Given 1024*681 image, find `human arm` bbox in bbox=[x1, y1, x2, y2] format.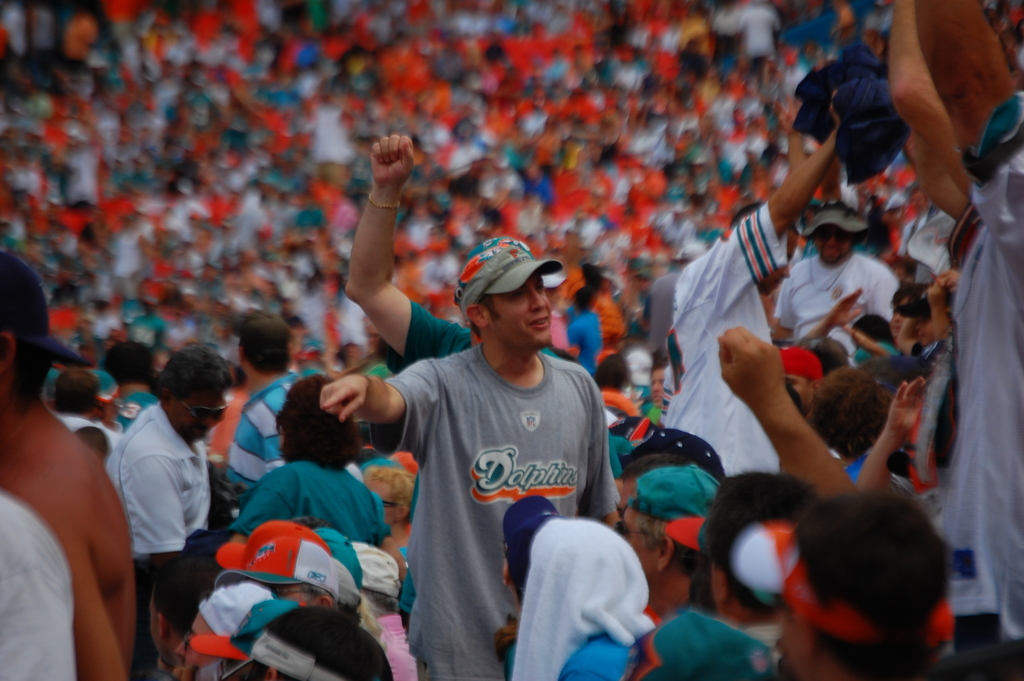
bbox=[319, 363, 436, 422].
